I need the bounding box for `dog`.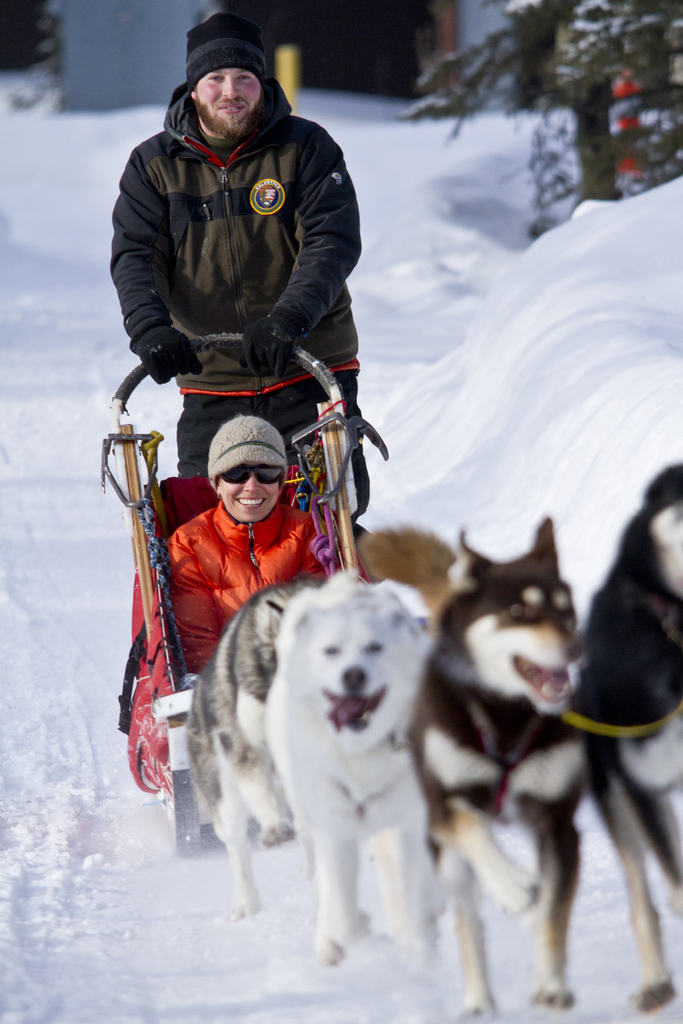
Here it is: bbox=[551, 461, 682, 1016].
